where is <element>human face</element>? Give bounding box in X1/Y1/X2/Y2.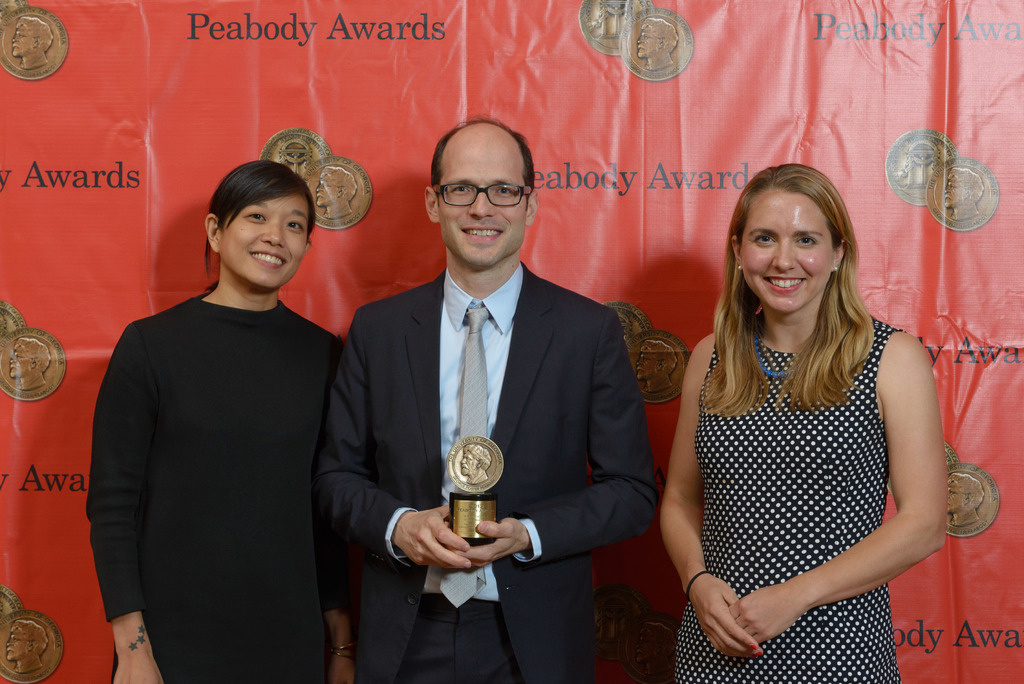
743/190/835/313.
